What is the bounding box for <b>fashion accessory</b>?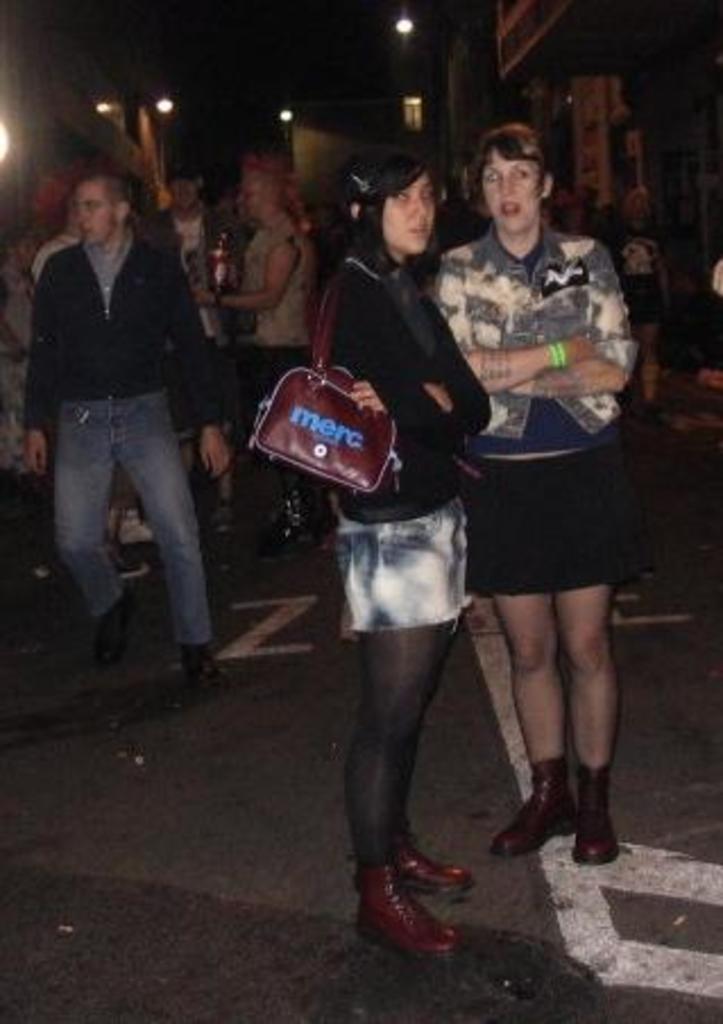
(349, 840, 471, 890).
